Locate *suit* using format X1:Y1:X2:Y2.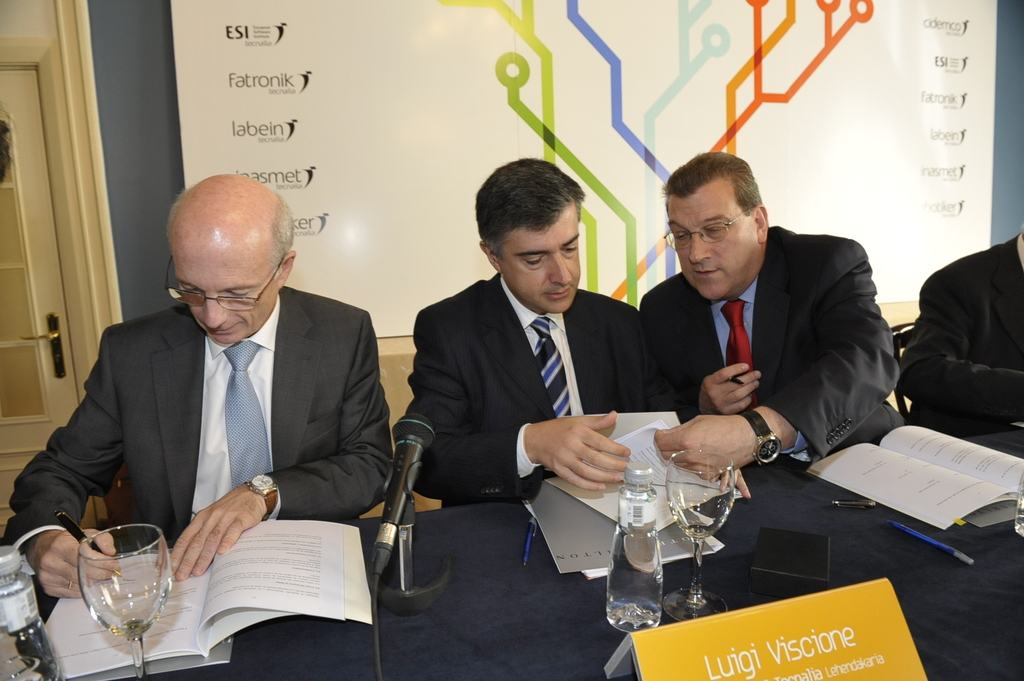
904:228:1023:442.
